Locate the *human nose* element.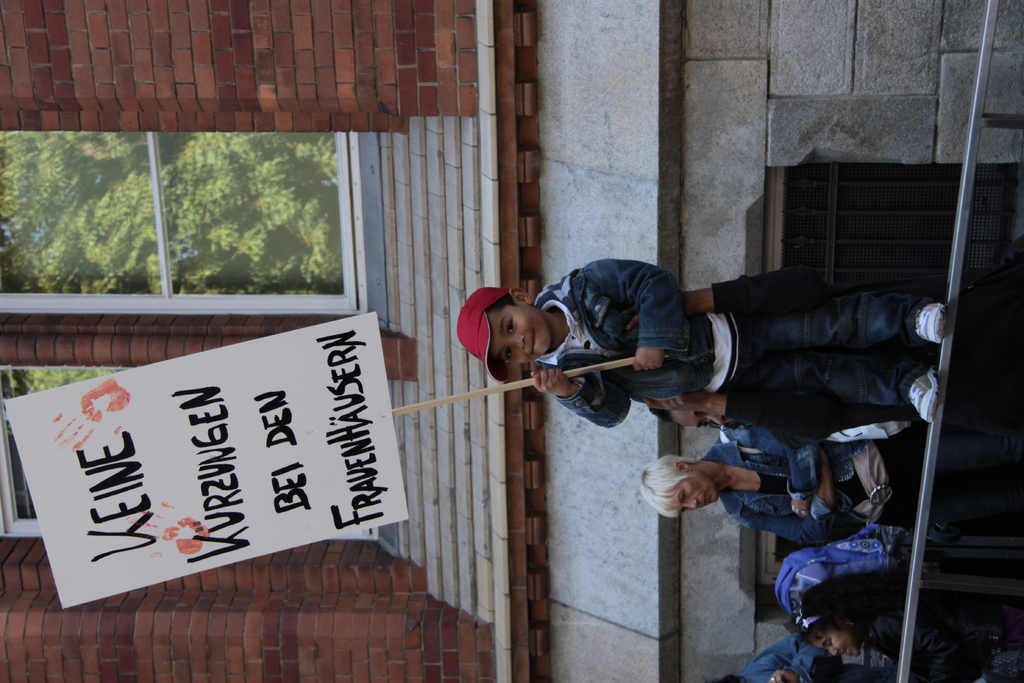
Element bbox: <region>828, 647, 839, 657</region>.
